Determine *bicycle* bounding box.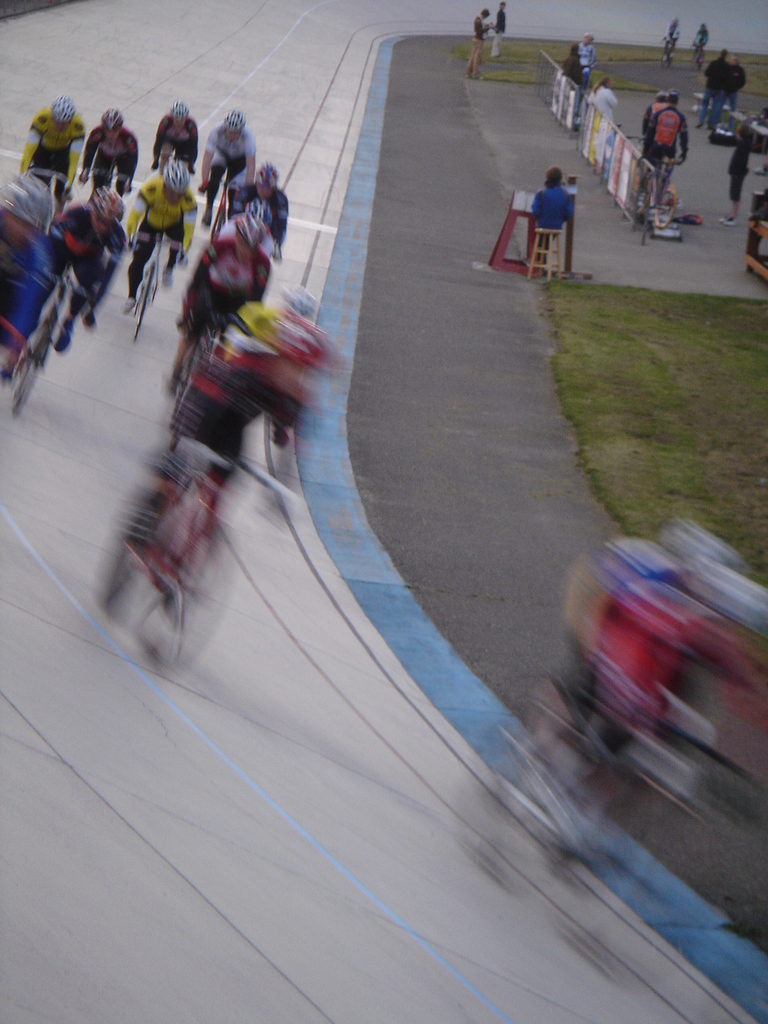
Determined: rect(13, 260, 93, 417).
